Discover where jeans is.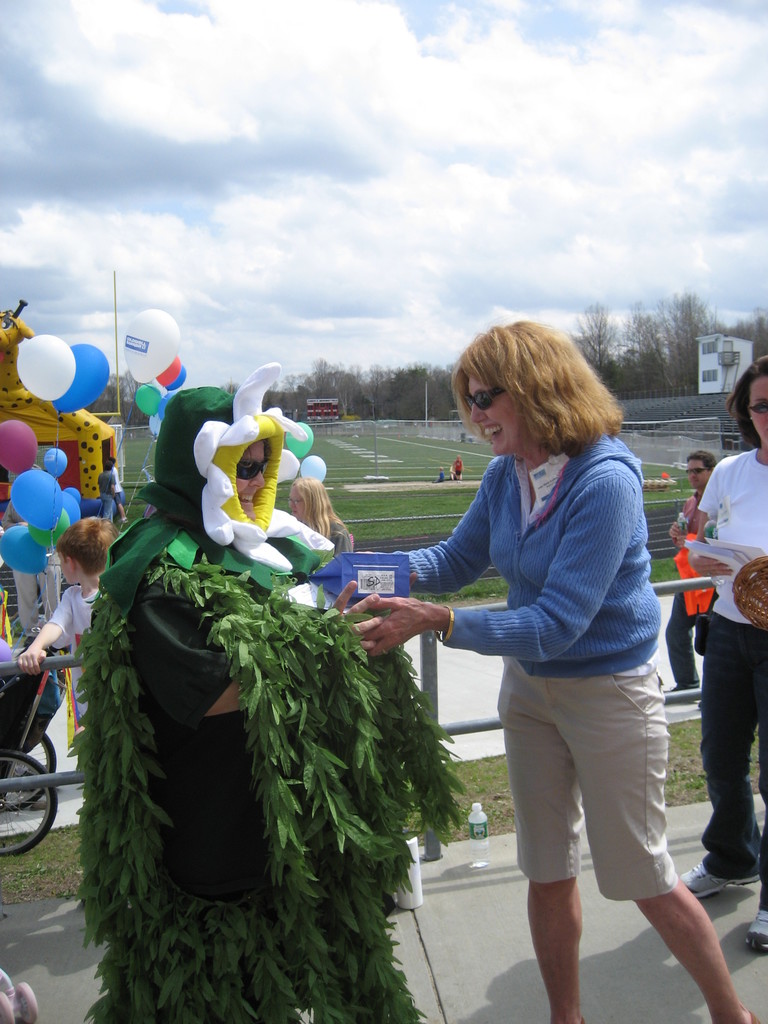
Discovered at Rect(497, 662, 682, 904).
